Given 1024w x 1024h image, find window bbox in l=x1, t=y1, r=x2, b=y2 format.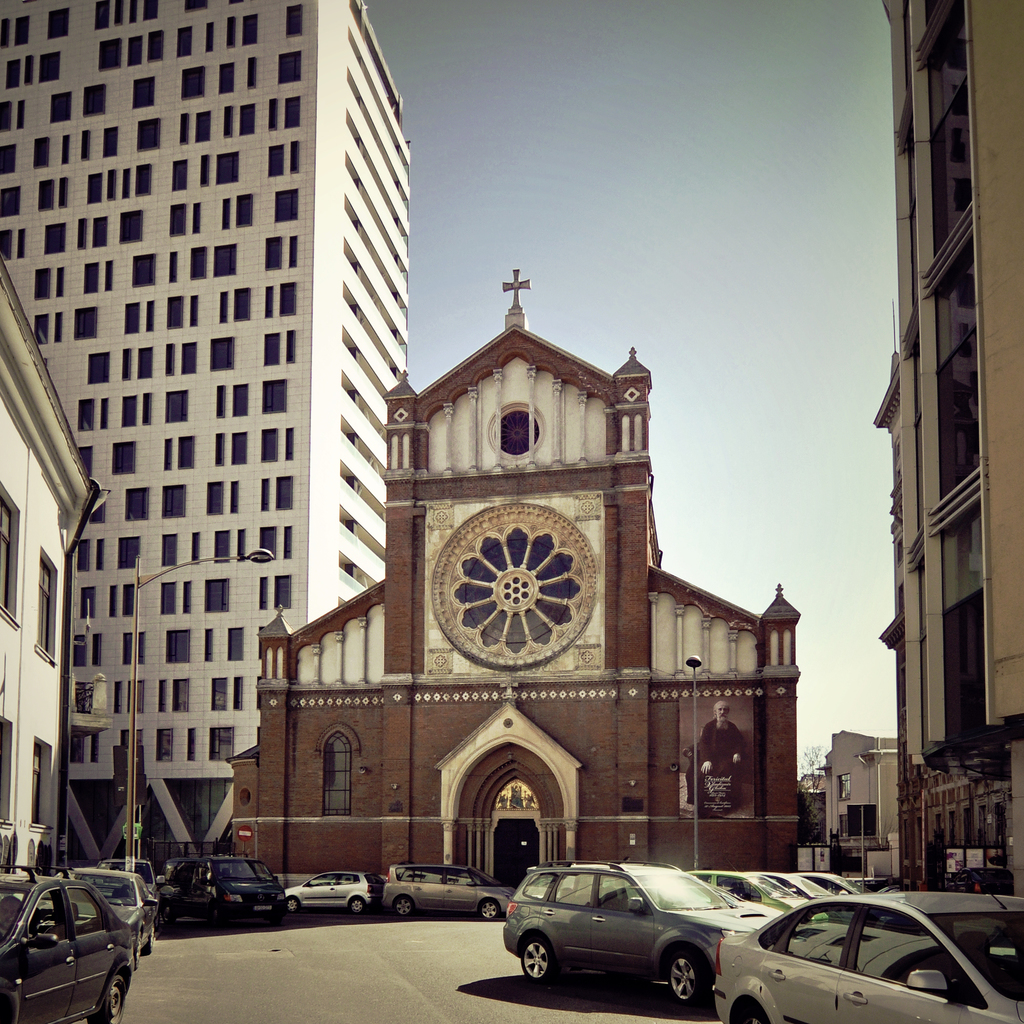
l=279, t=525, r=293, b=558.
